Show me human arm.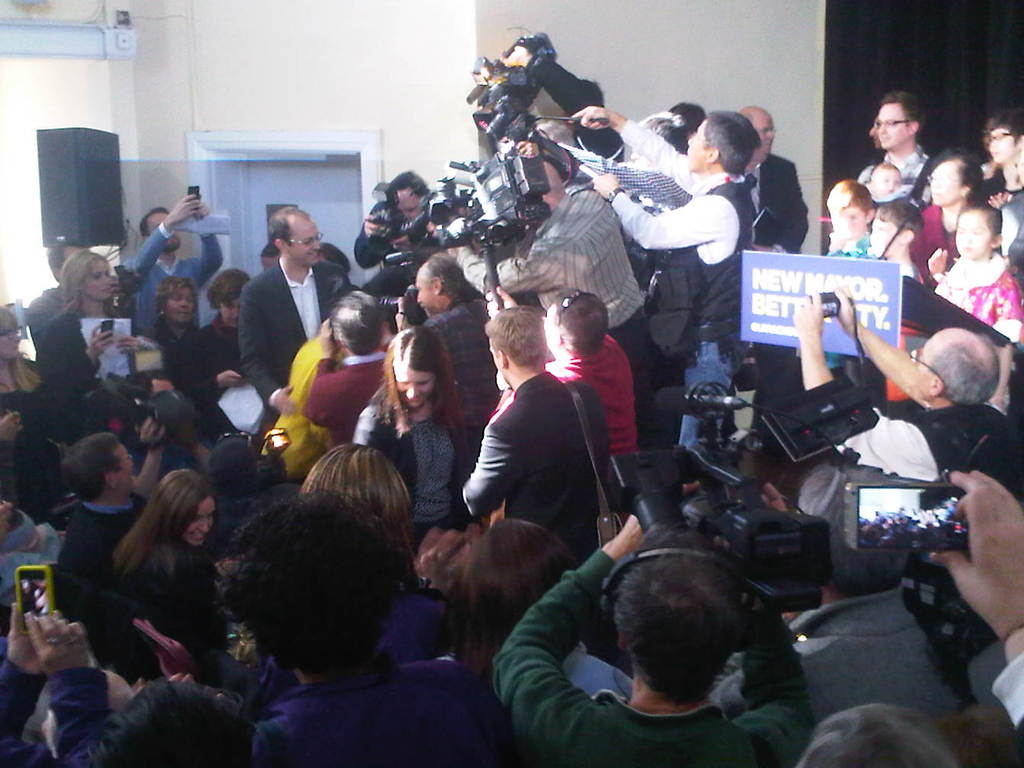
human arm is here: BBox(721, 587, 819, 767).
